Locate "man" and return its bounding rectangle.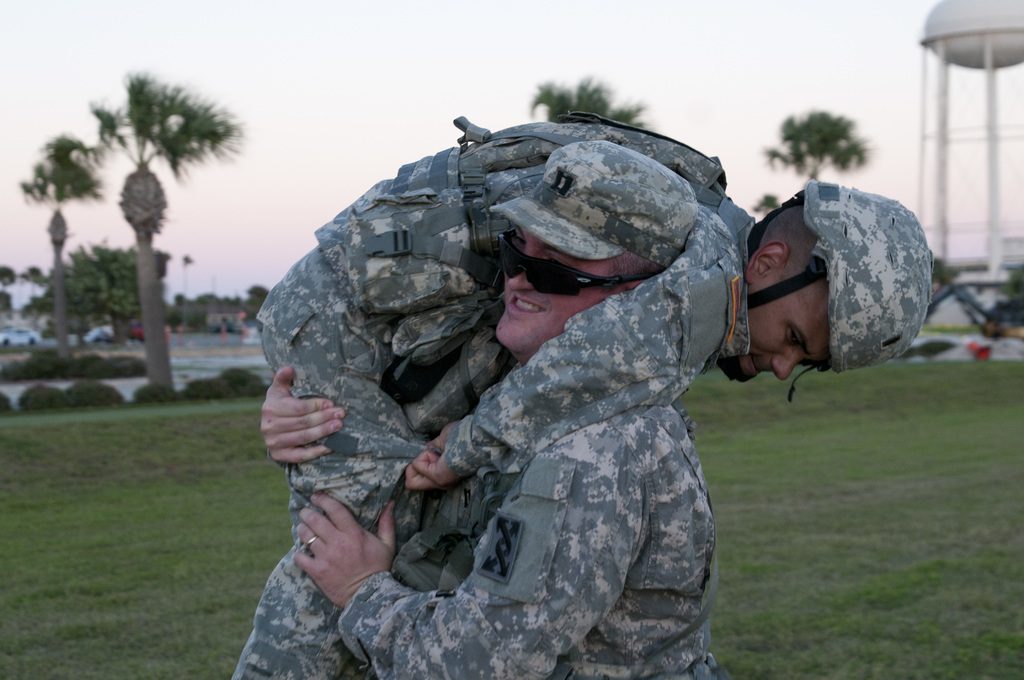
Rect(292, 139, 716, 679).
